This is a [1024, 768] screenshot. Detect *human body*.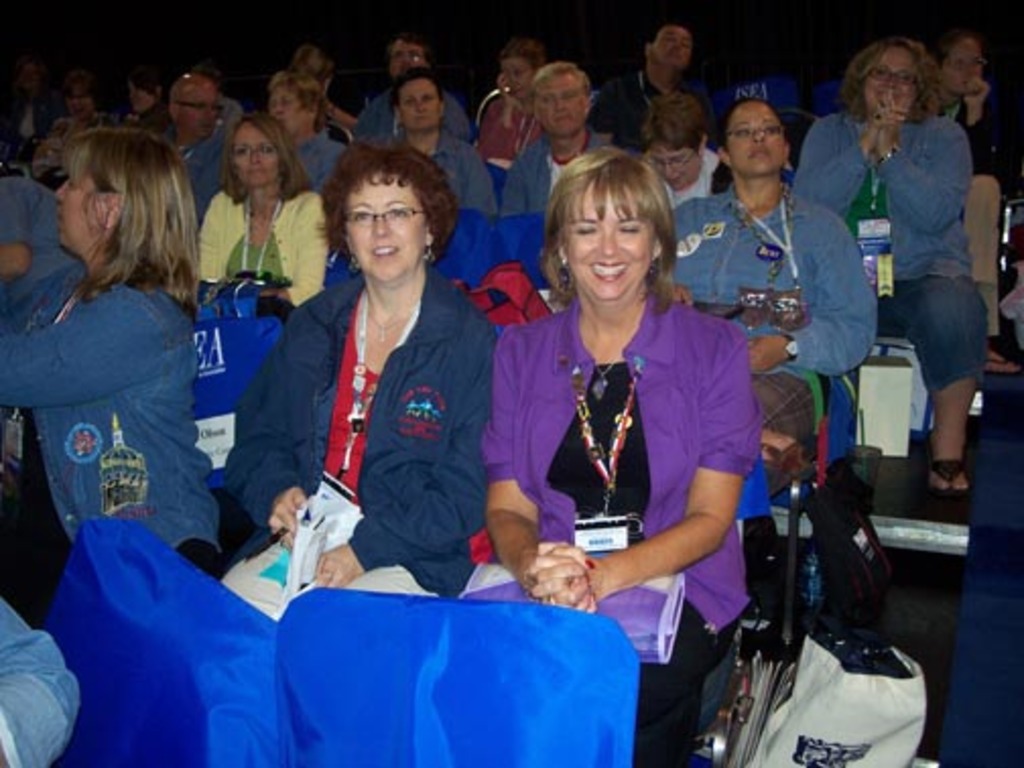
region(358, 35, 482, 148).
